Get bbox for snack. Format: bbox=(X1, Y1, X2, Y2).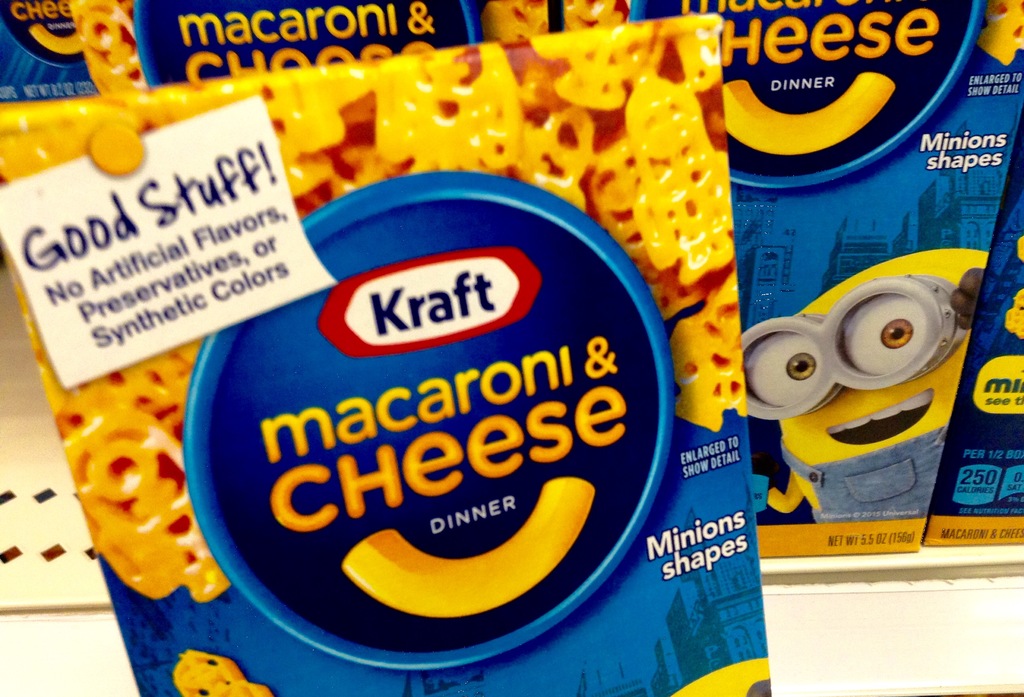
bbox=(560, 0, 636, 35).
